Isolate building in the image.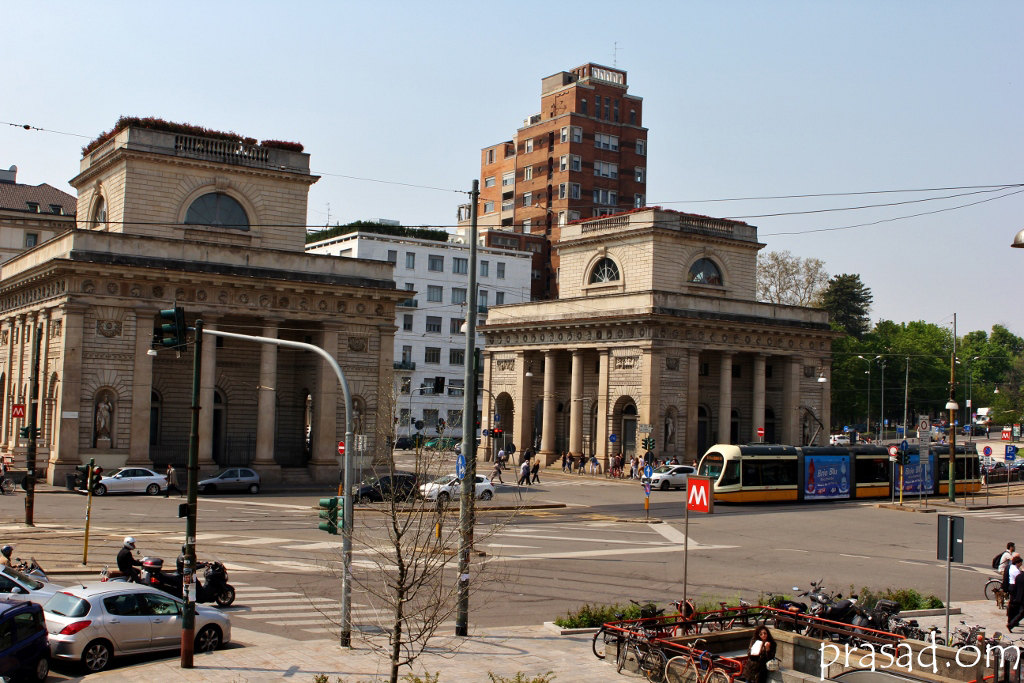
Isolated region: (x1=0, y1=115, x2=422, y2=485).
